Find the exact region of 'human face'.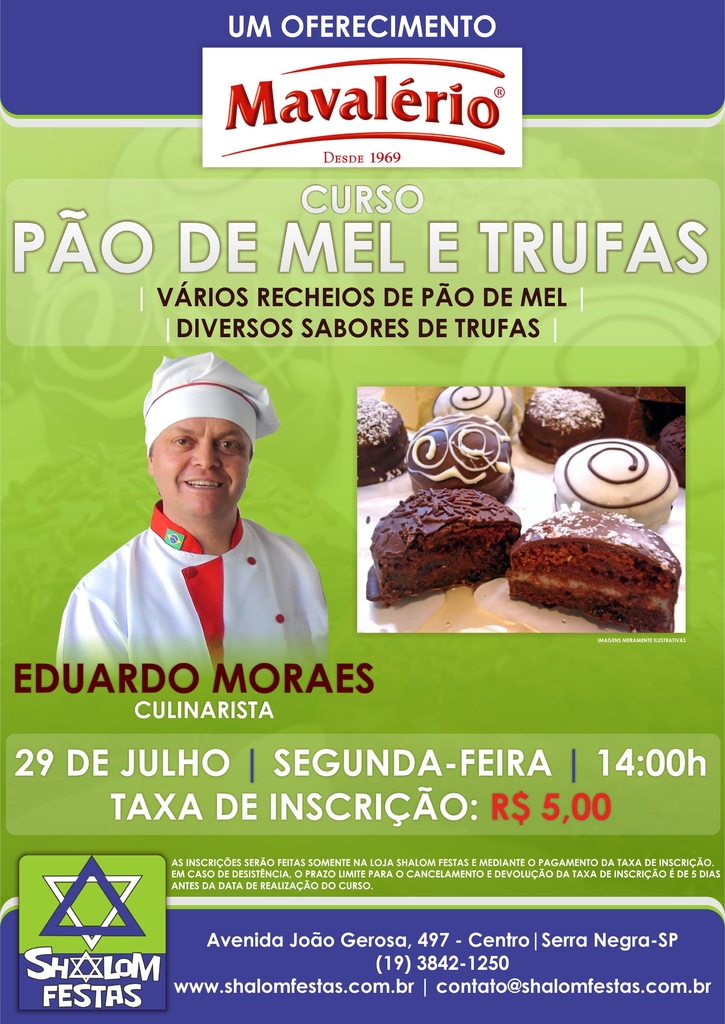
Exact region: (left=148, top=417, right=250, bottom=515).
